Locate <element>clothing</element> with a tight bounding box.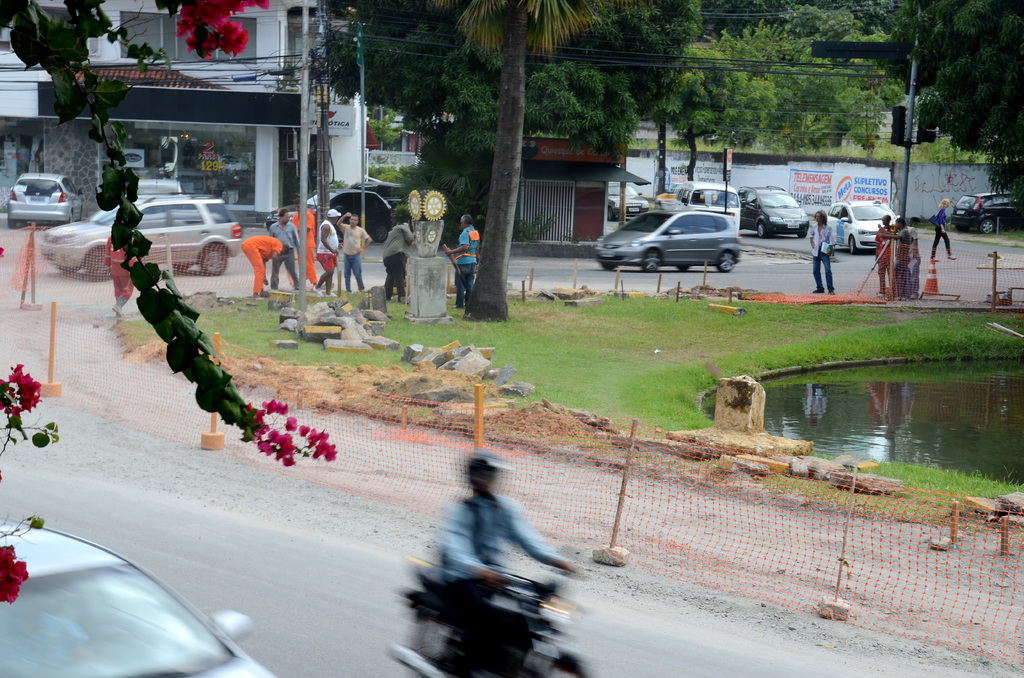
383/223/414/302.
